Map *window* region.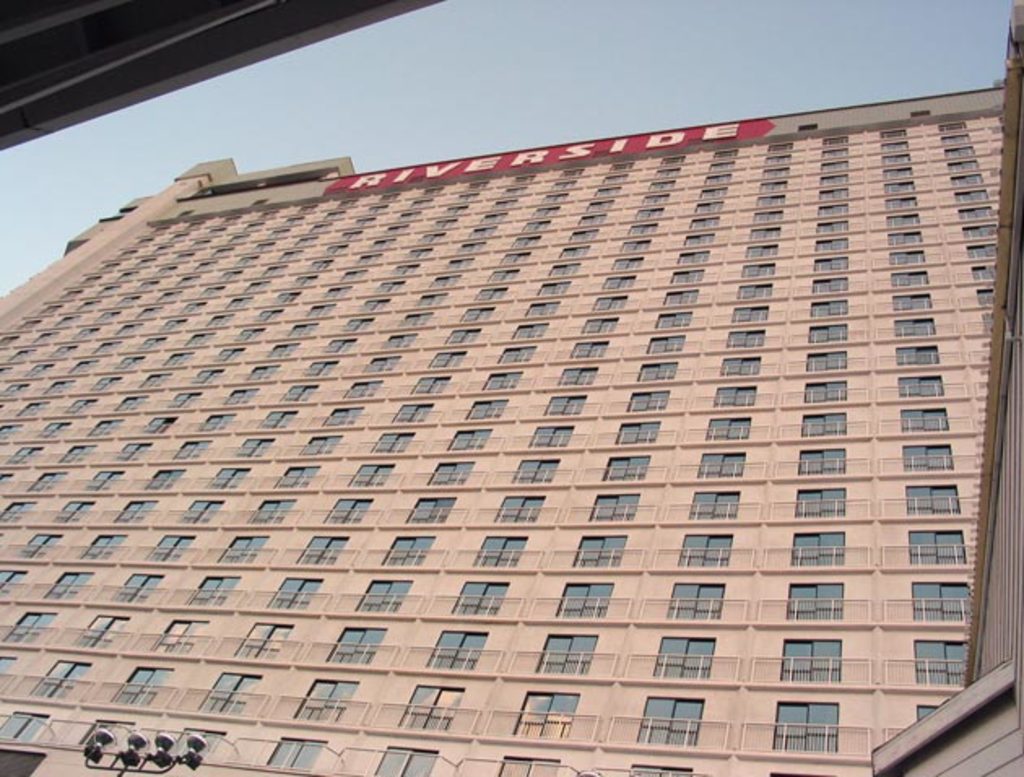
Mapped to 179, 499, 223, 519.
